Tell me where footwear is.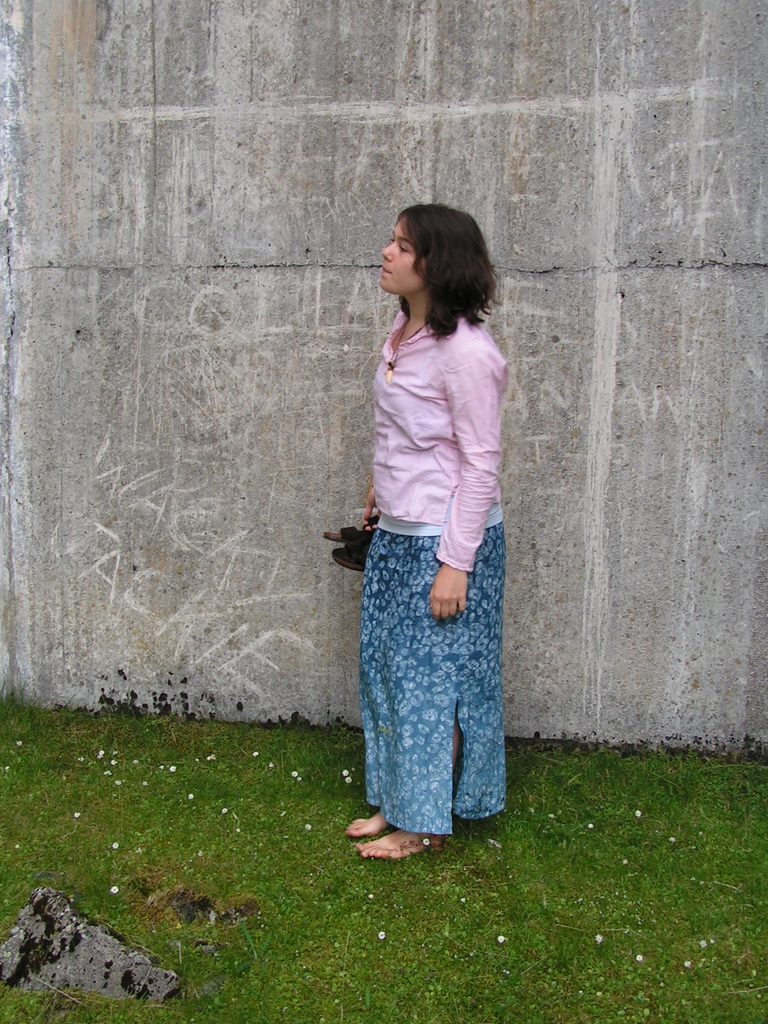
footwear is at [x1=329, y1=529, x2=374, y2=576].
